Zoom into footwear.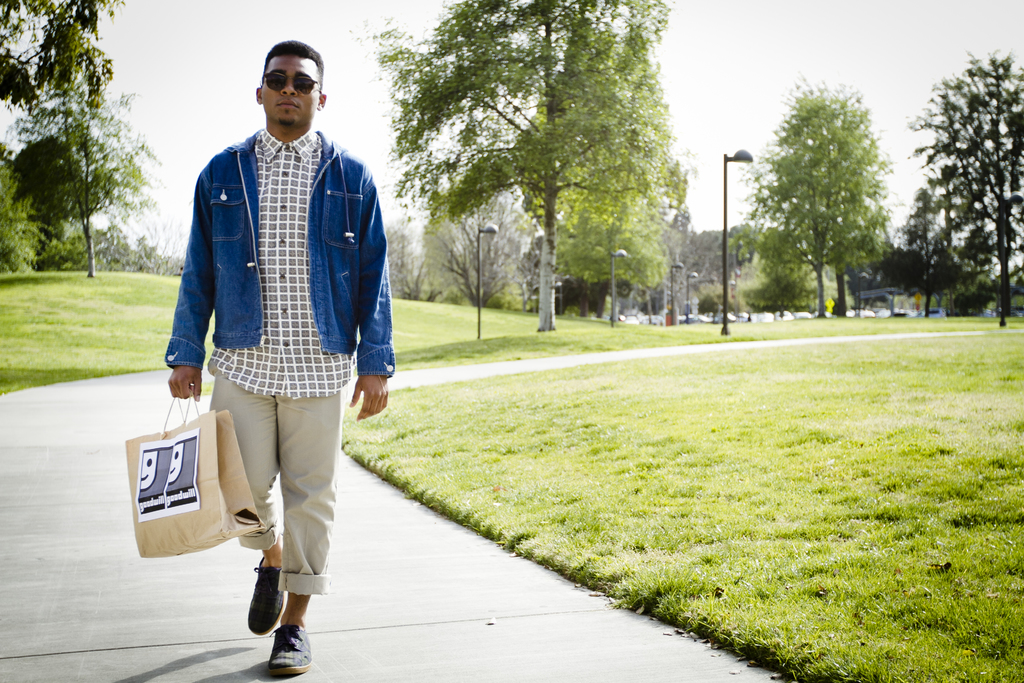
Zoom target: 266 613 317 679.
